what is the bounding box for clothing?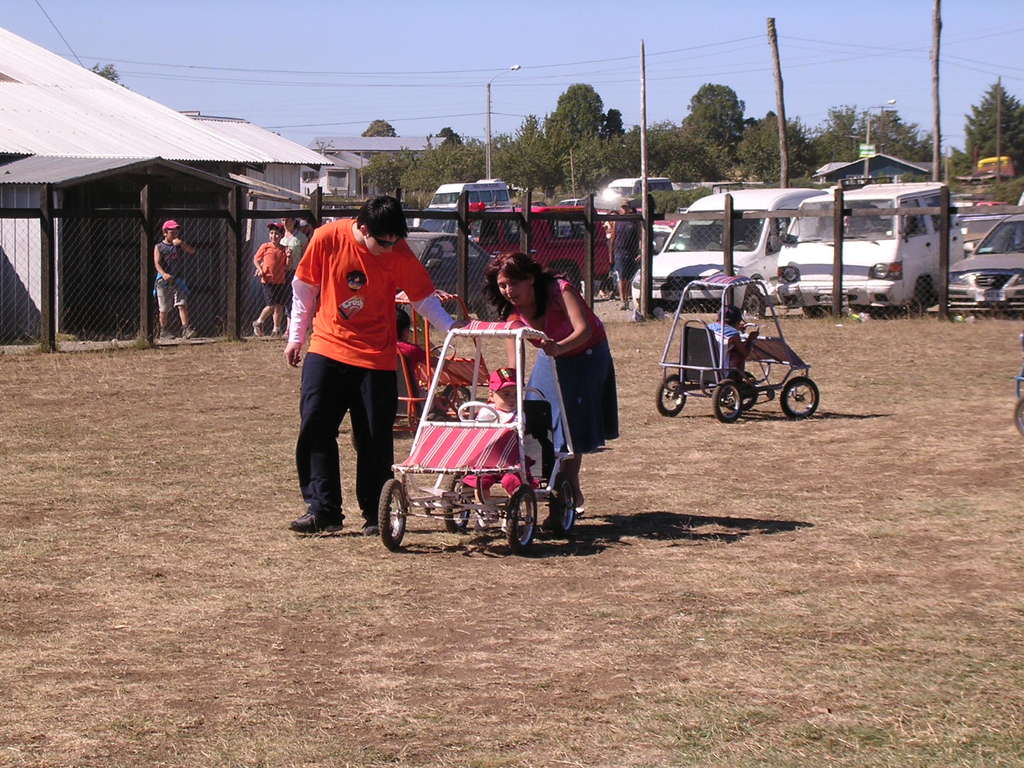
293 195 419 497.
